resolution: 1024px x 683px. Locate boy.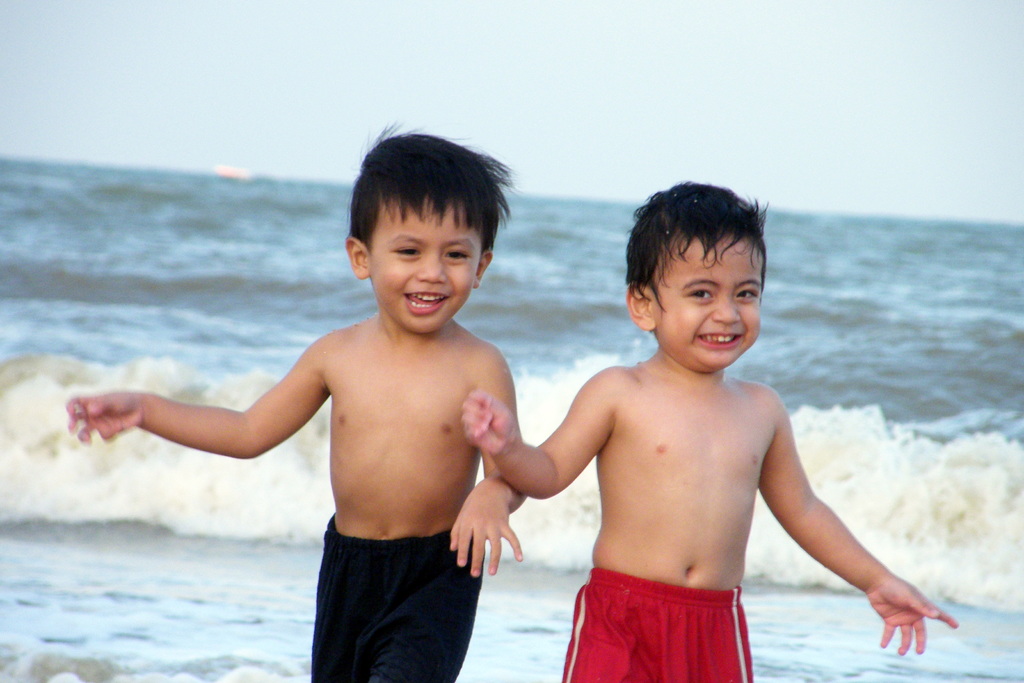
x1=468, y1=169, x2=932, y2=664.
